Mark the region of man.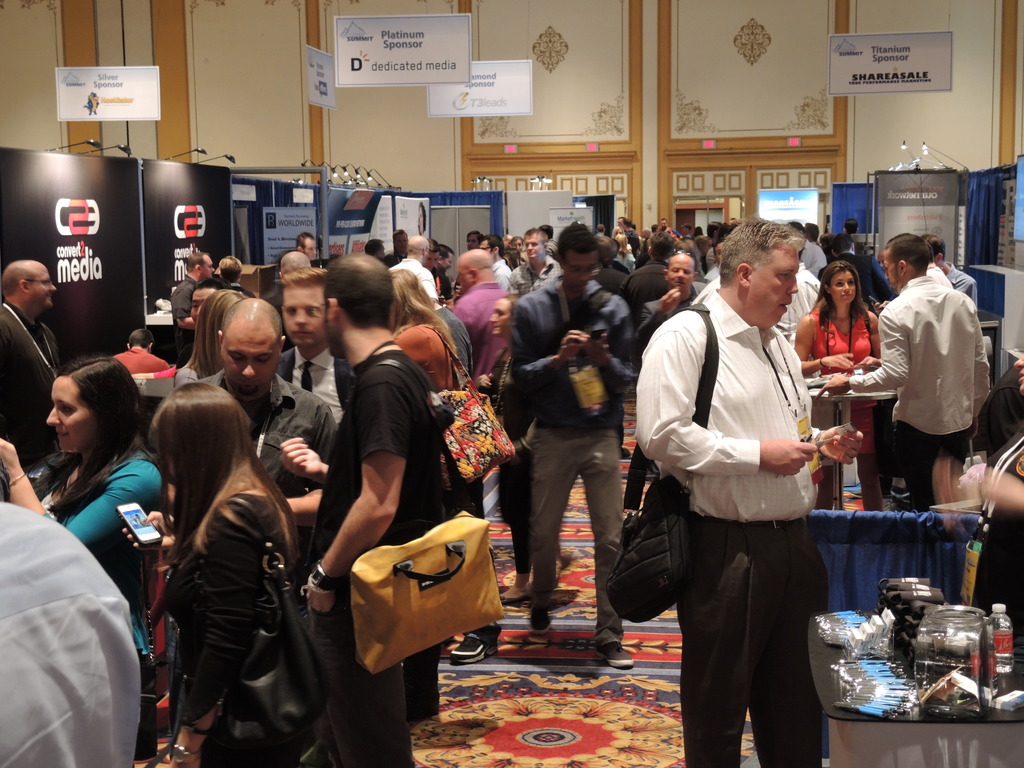
Region: 202:294:333:547.
